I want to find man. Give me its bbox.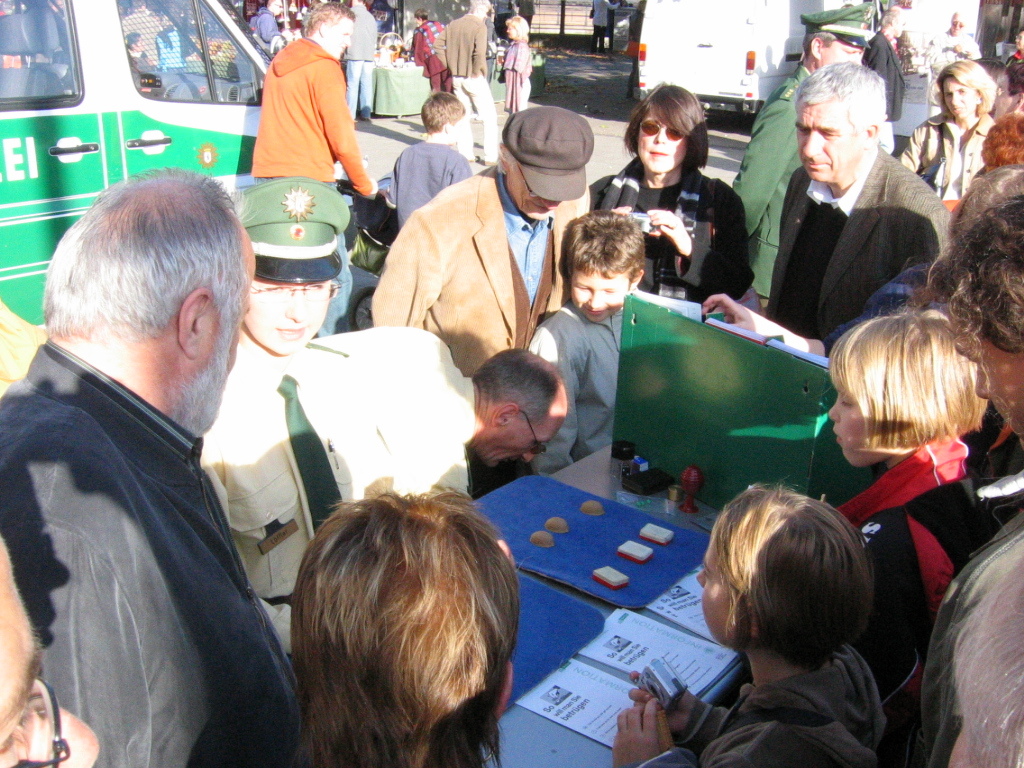
(588, 0, 622, 54).
